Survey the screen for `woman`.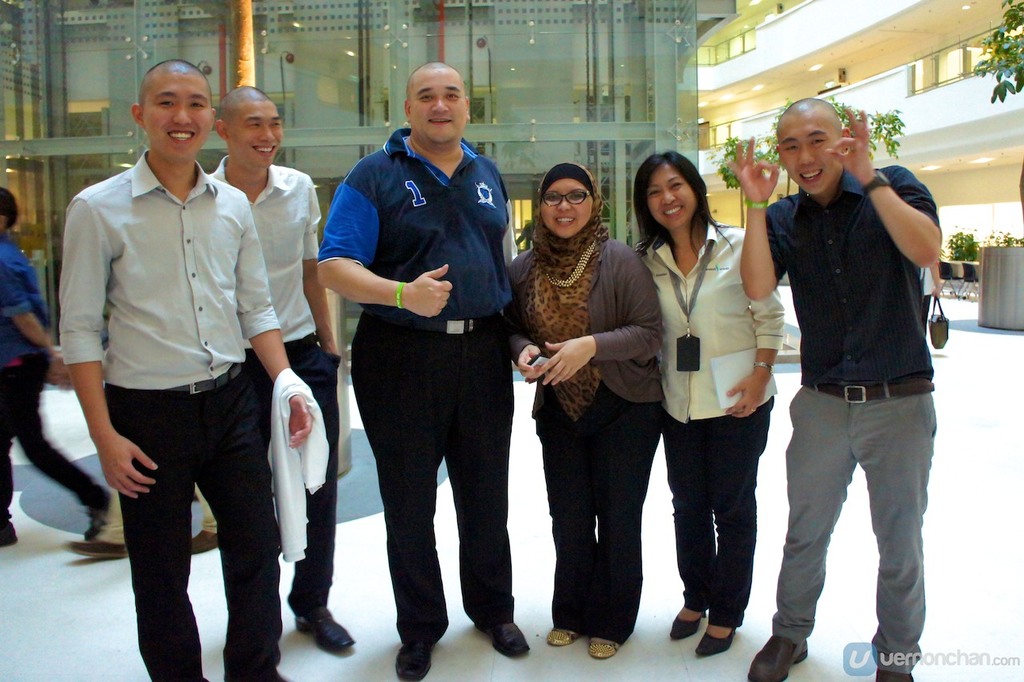
Survey found: 494/160/659/660.
